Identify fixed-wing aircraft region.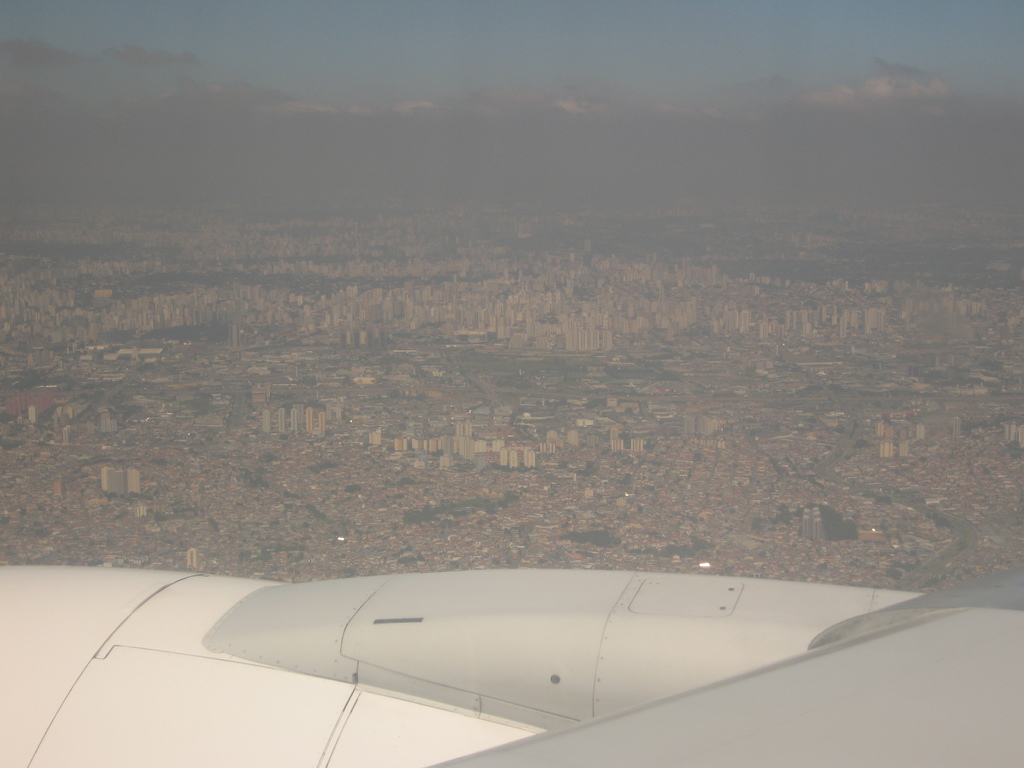
Region: (x1=1, y1=563, x2=1023, y2=767).
